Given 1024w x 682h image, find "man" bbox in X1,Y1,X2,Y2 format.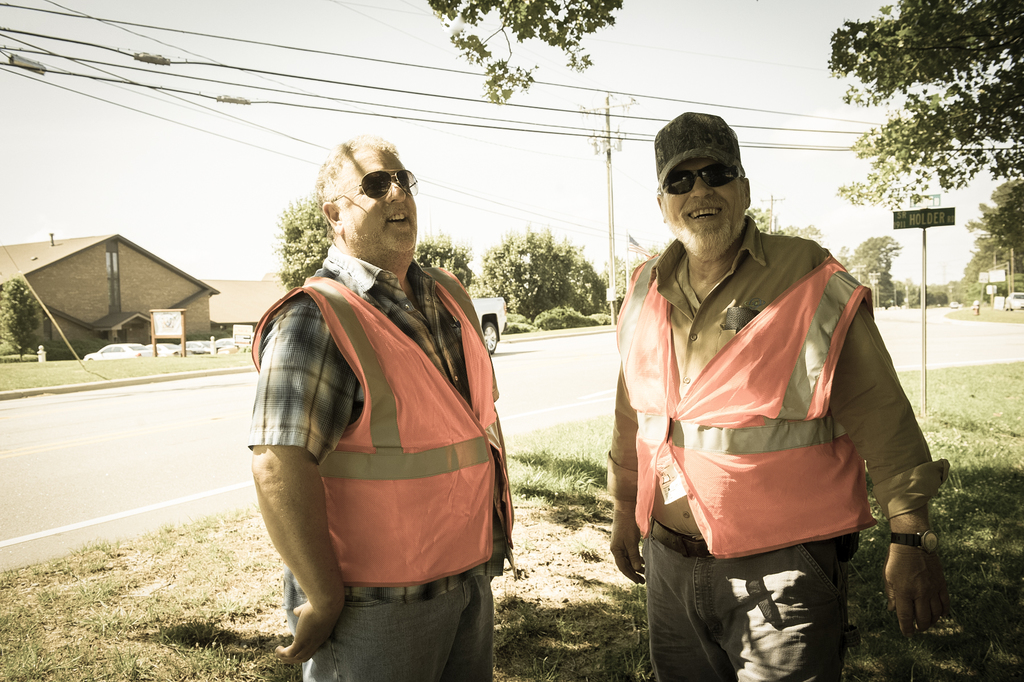
607,113,935,681.
